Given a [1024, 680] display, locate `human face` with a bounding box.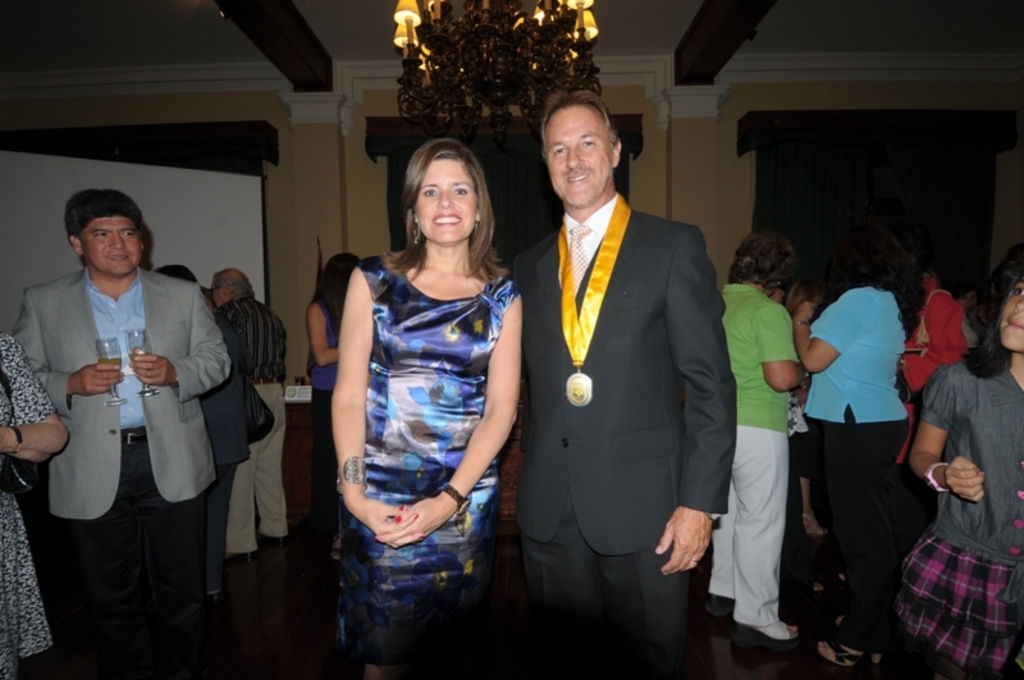
Located: region(1000, 275, 1023, 353).
